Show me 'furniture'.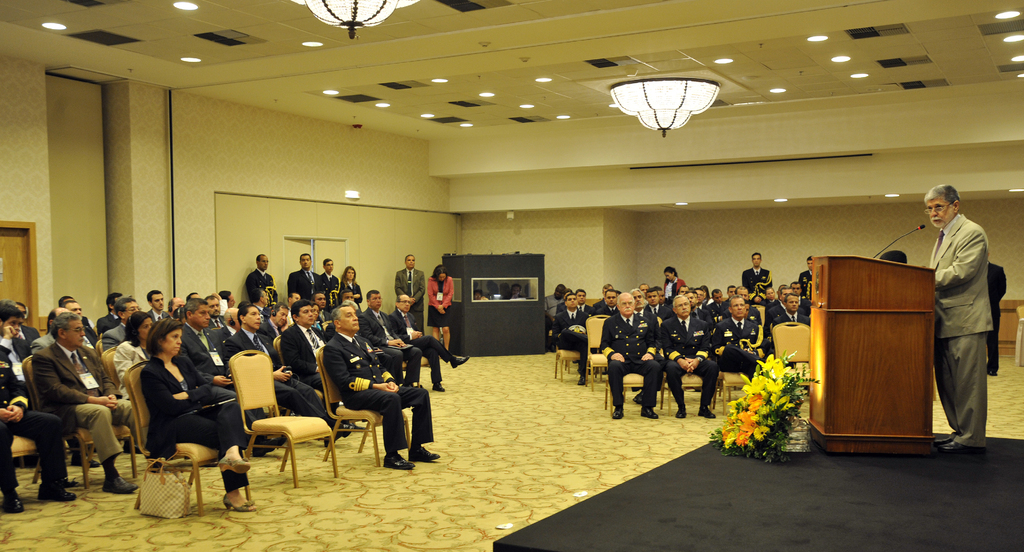
'furniture' is here: Rect(774, 315, 811, 365).
